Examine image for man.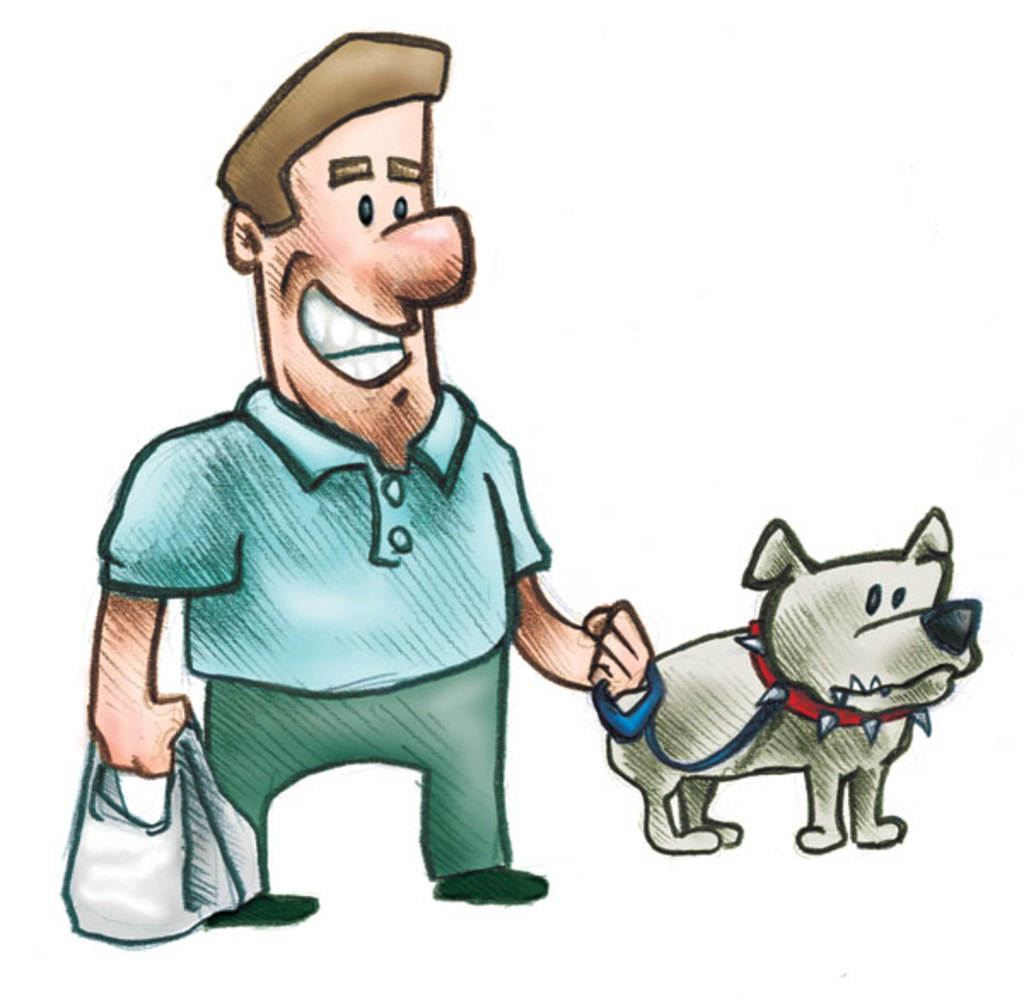
Examination result: [41,29,645,958].
